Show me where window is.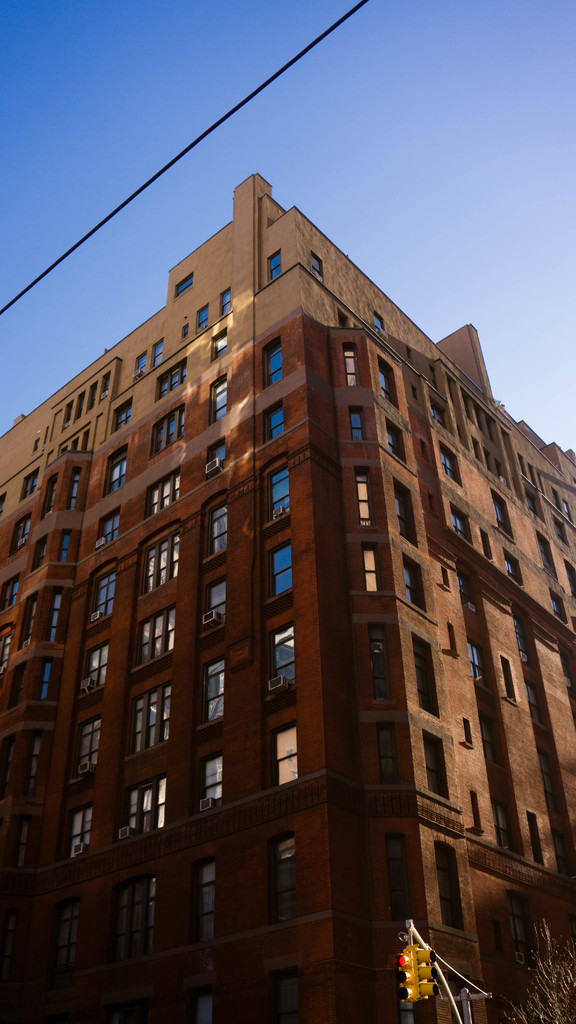
window is at (left=109, top=459, right=123, bottom=483).
